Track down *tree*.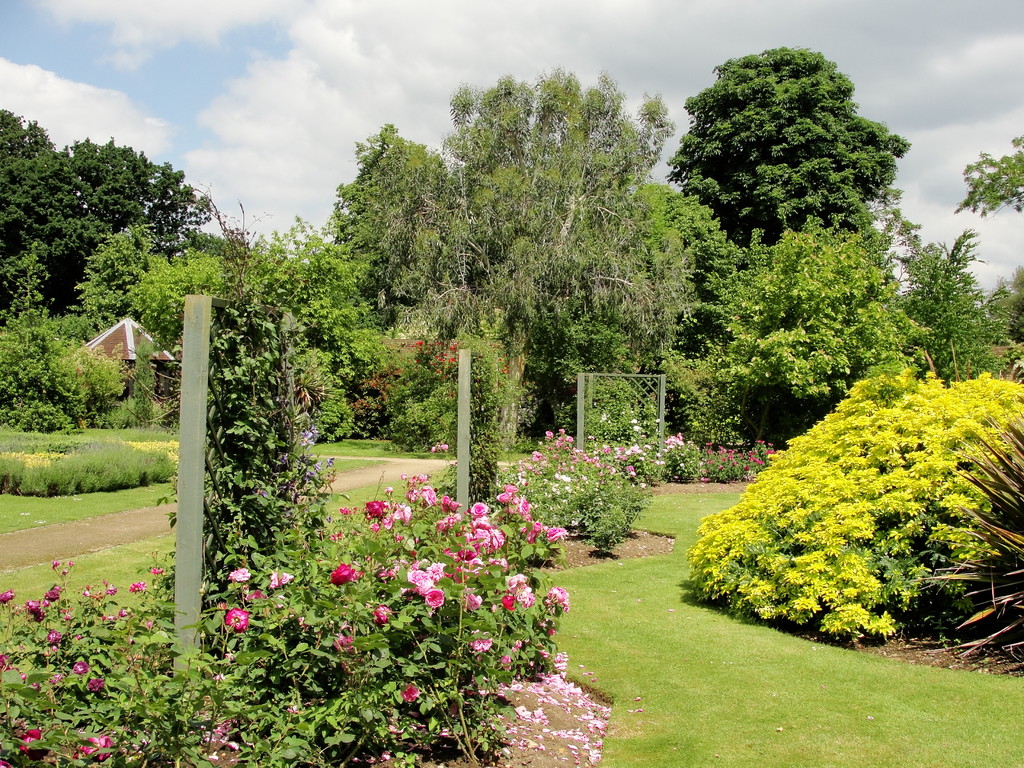
Tracked to <bbox>903, 220, 1023, 386</bbox>.
